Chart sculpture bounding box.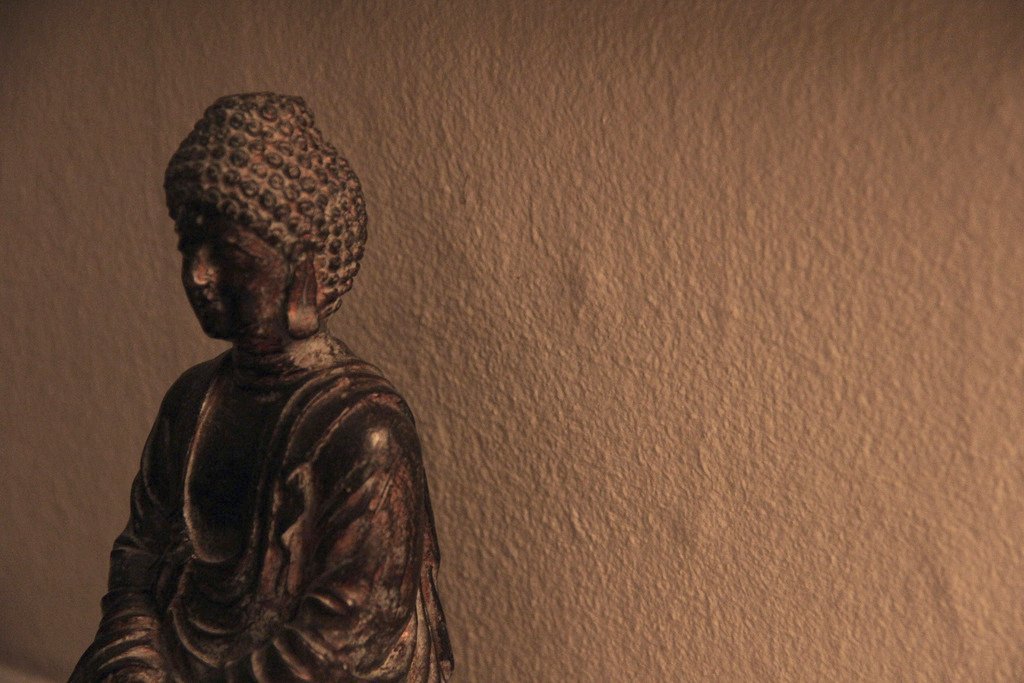
Charted: bbox=(80, 76, 480, 682).
